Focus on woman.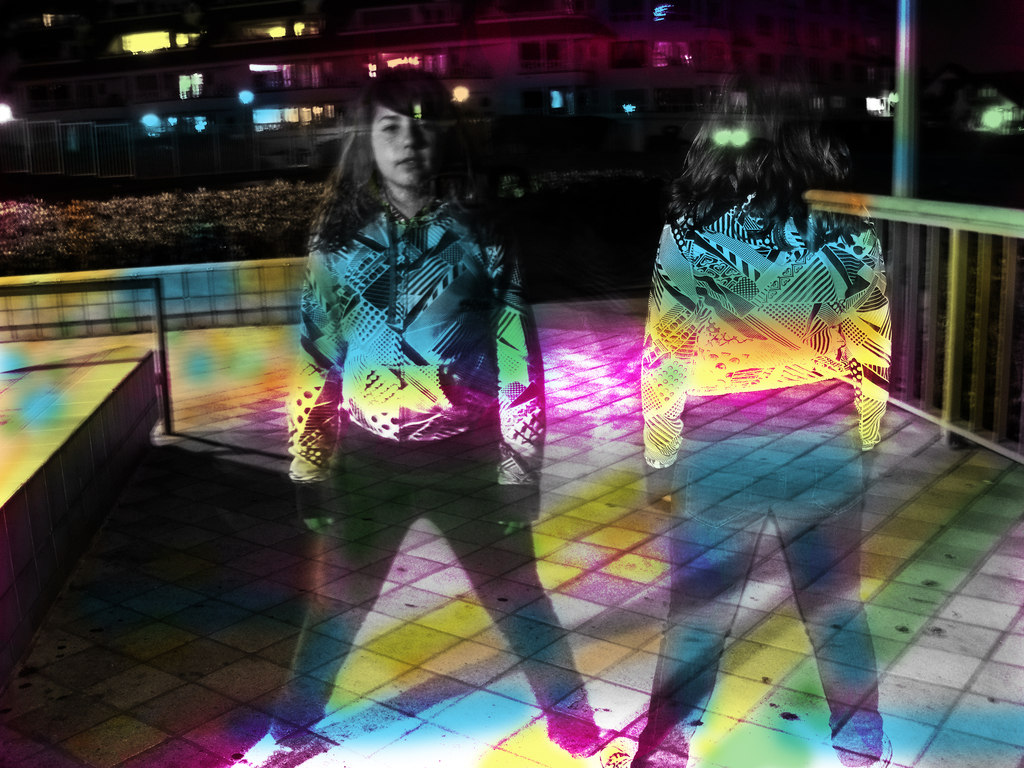
Focused at detection(639, 71, 895, 767).
